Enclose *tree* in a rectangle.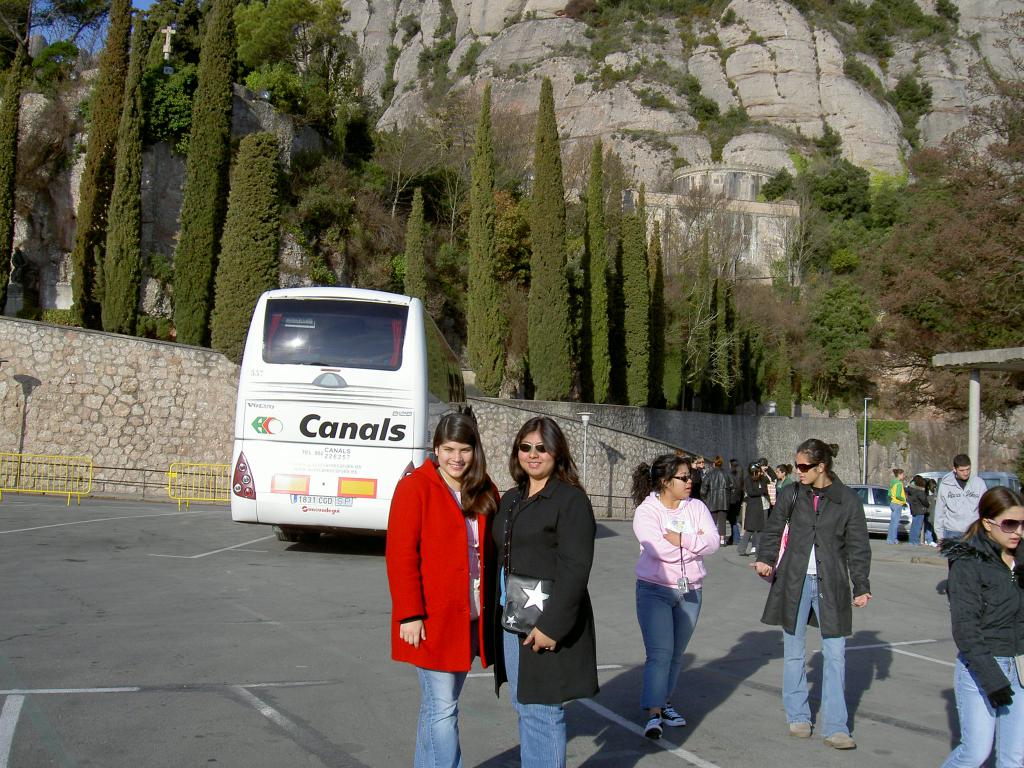
[left=457, top=76, right=499, bottom=399].
